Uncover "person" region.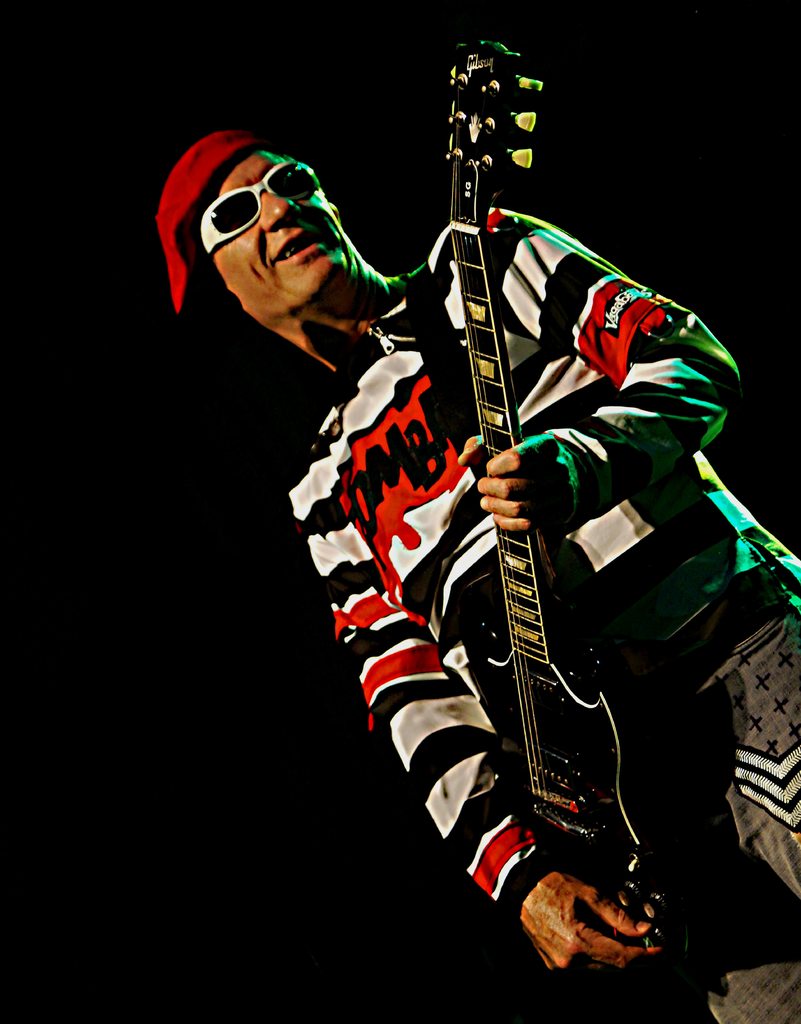
Uncovered: pyautogui.locateOnScreen(145, 117, 800, 1015).
